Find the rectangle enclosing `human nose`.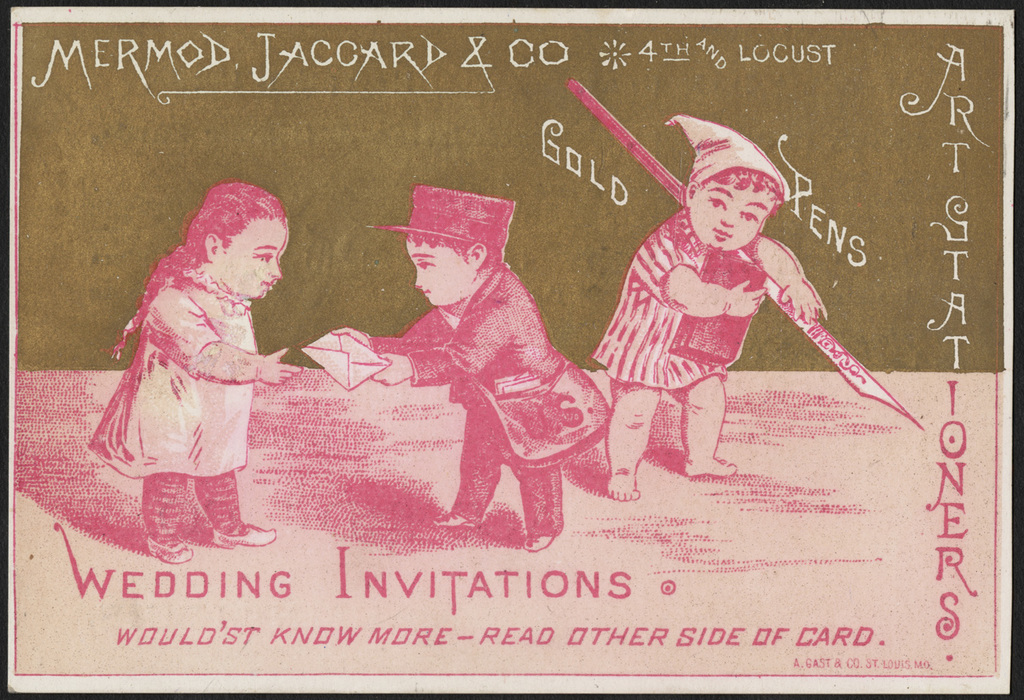
l=271, t=257, r=281, b=276.
